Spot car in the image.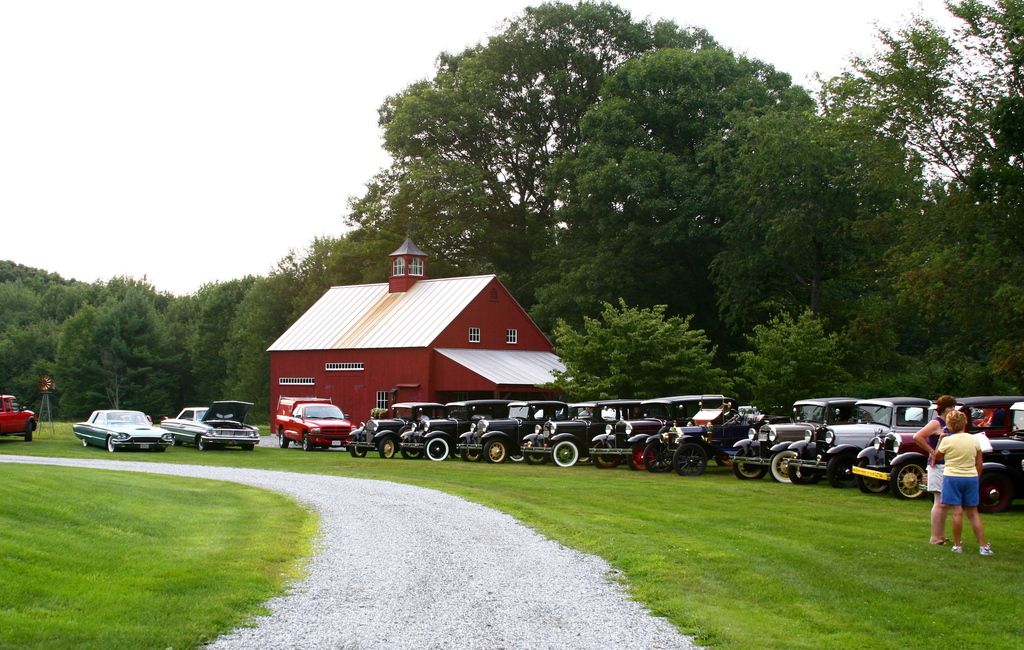
car found at bbox=(0, 394, 37, 444).
